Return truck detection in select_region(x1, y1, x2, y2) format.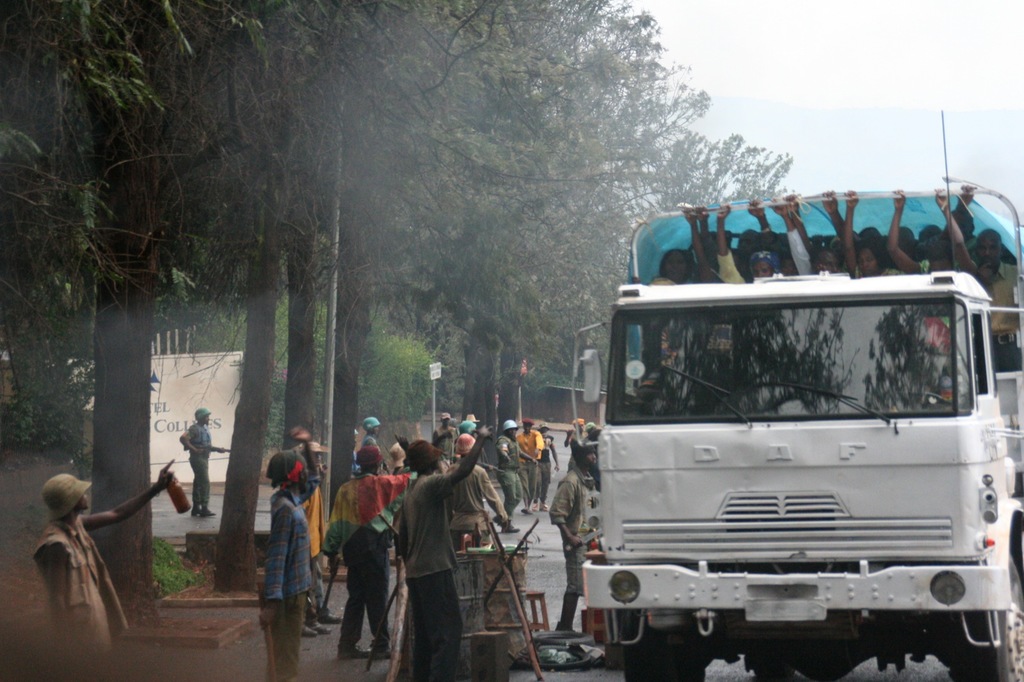
select_region(543, 185, 1023, 671).
